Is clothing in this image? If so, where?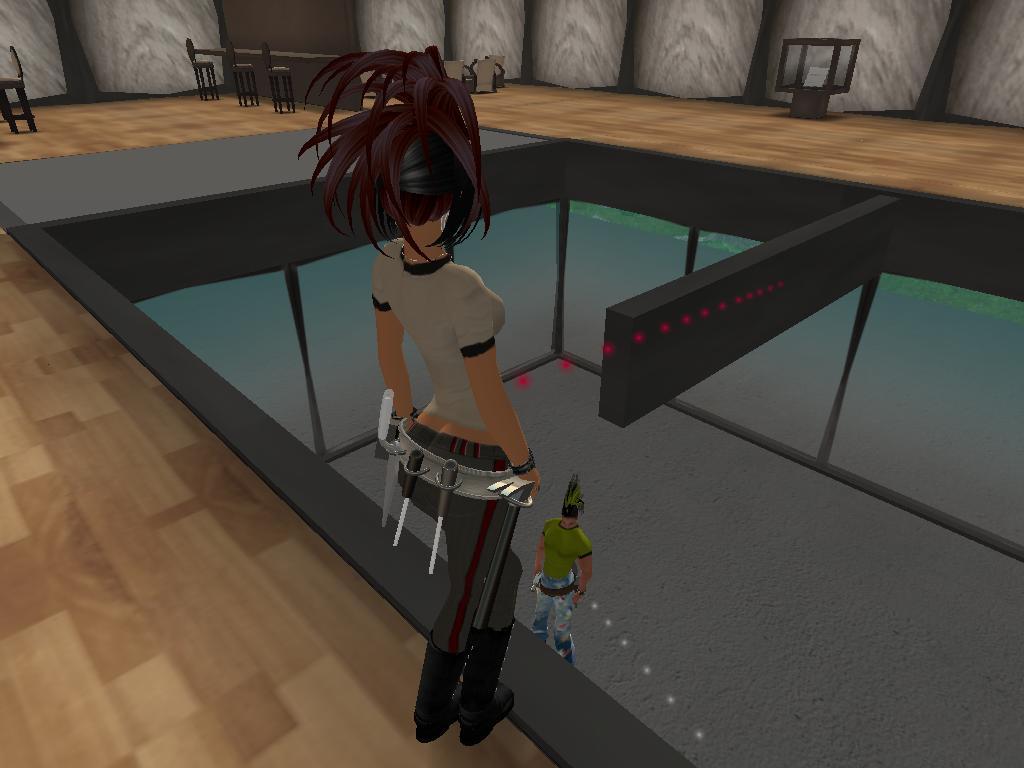
Yes, at 533/516/594/665.
